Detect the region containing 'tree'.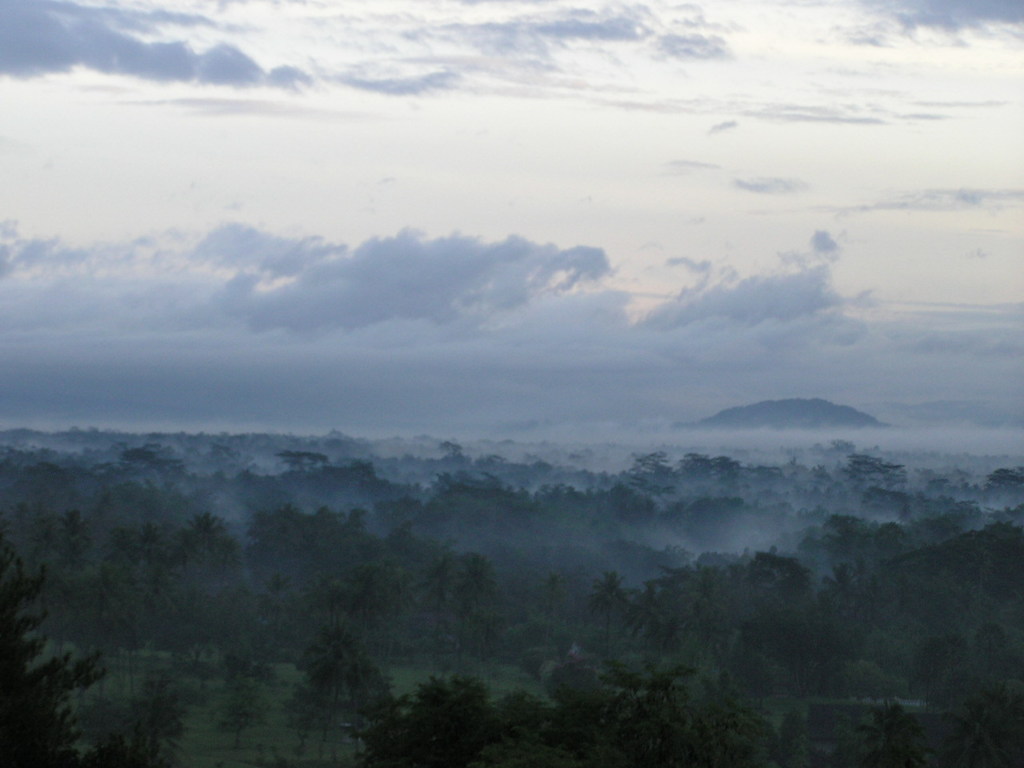
<region>288, 615, 390, 767</region>.
